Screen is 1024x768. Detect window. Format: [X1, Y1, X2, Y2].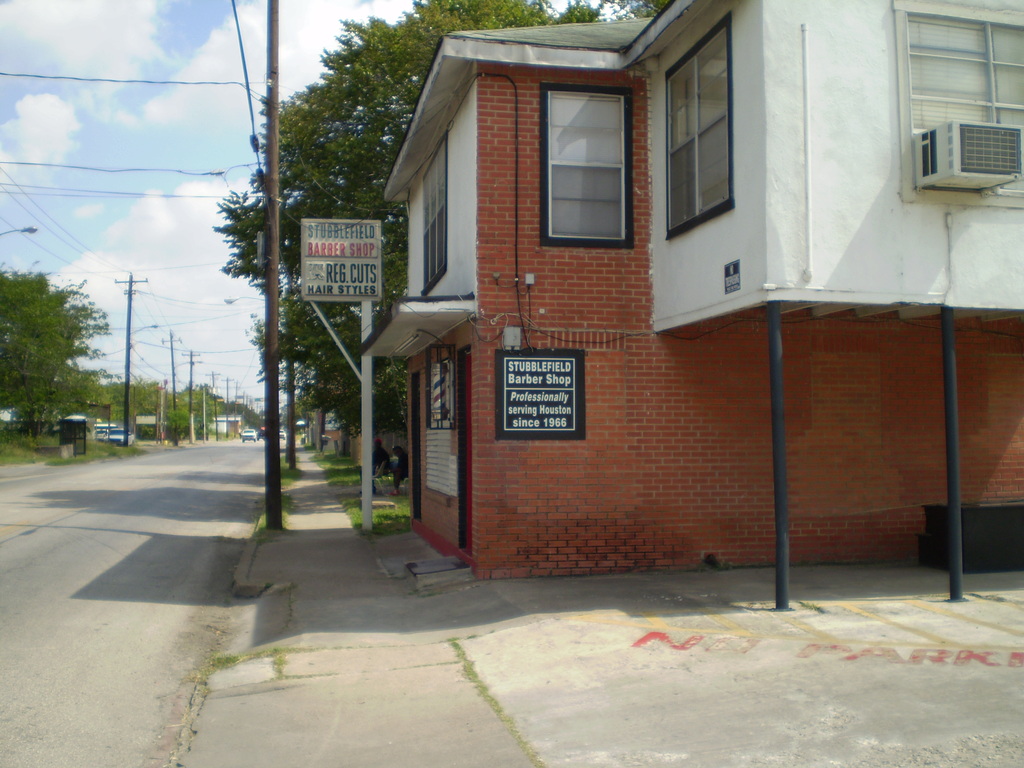
[550, 86, 637, 243].
